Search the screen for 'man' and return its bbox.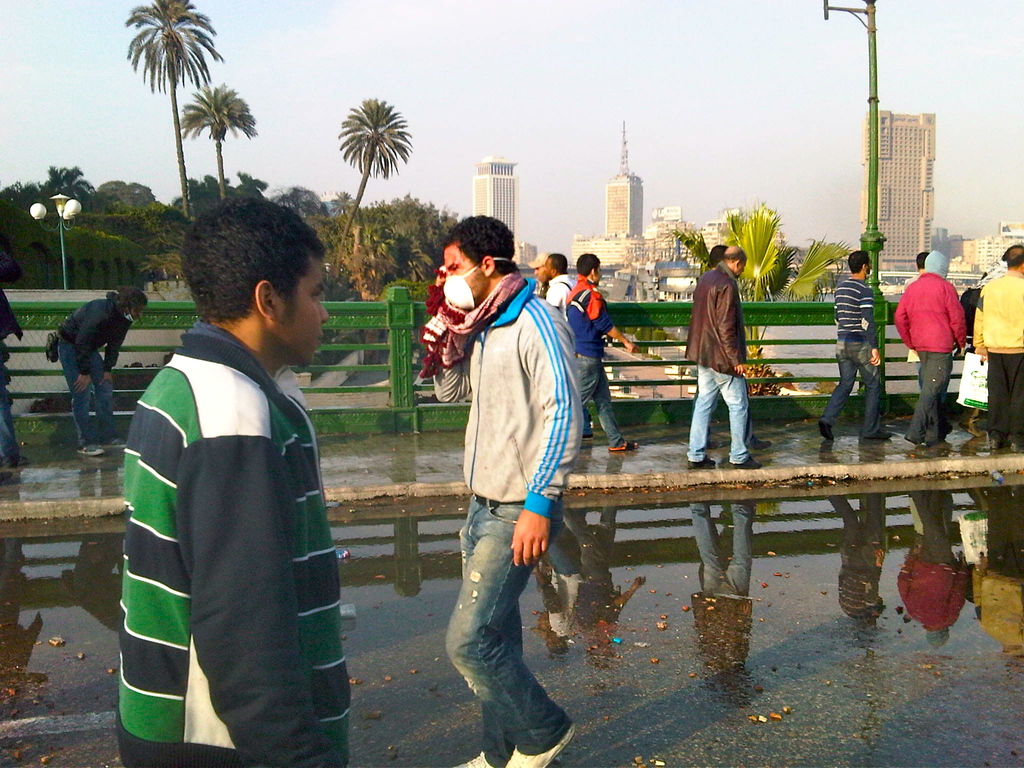
Found: x1=47 y1=285 x2=149 y2=460.
